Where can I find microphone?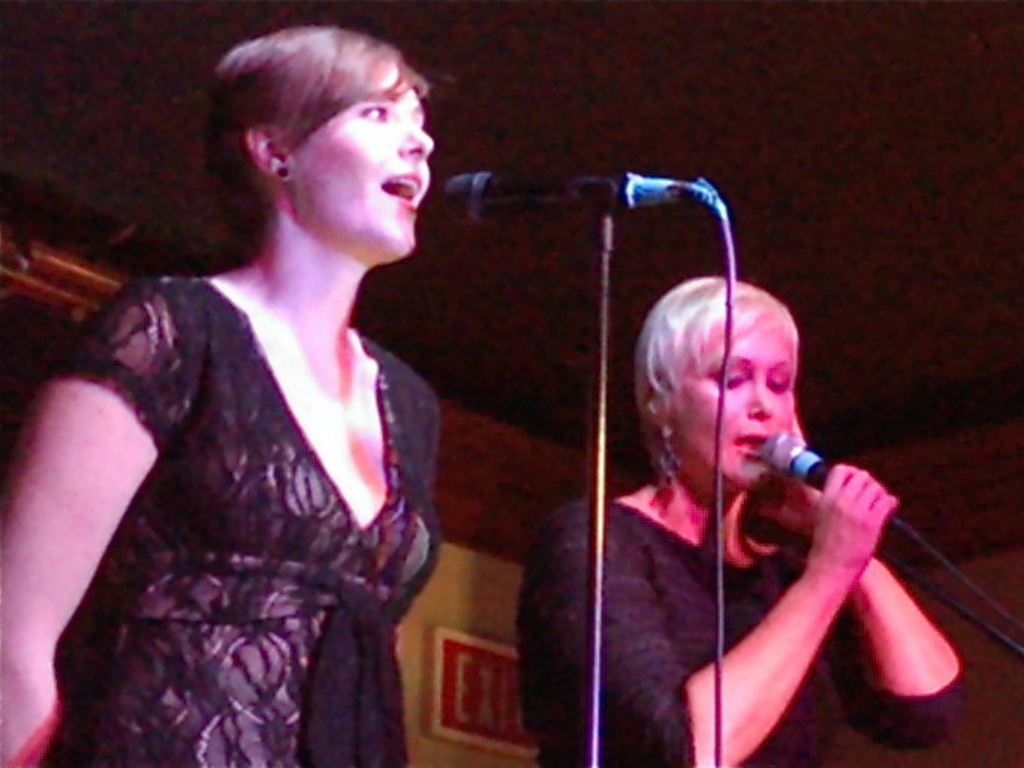
You can find it at 752:433:903:540.
